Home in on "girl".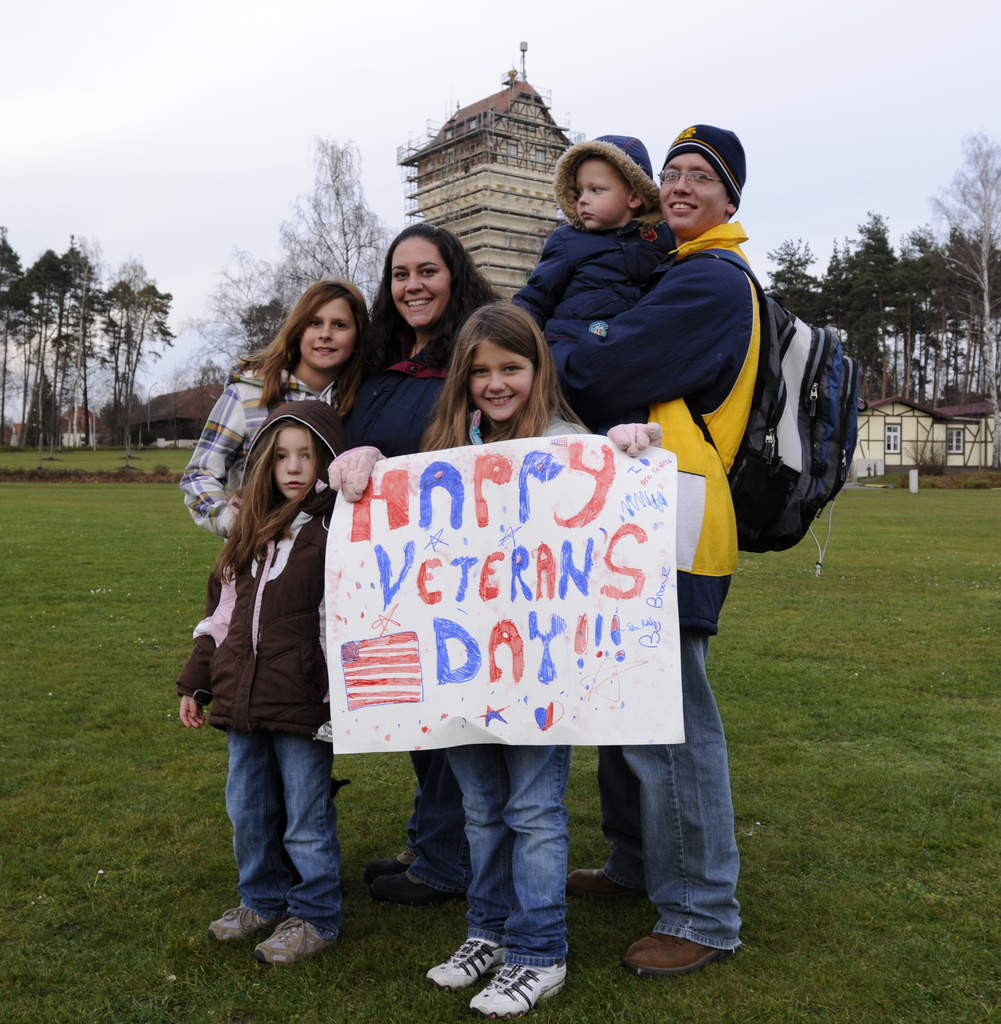
Homed in at box=[337, 227, 516, 906].
